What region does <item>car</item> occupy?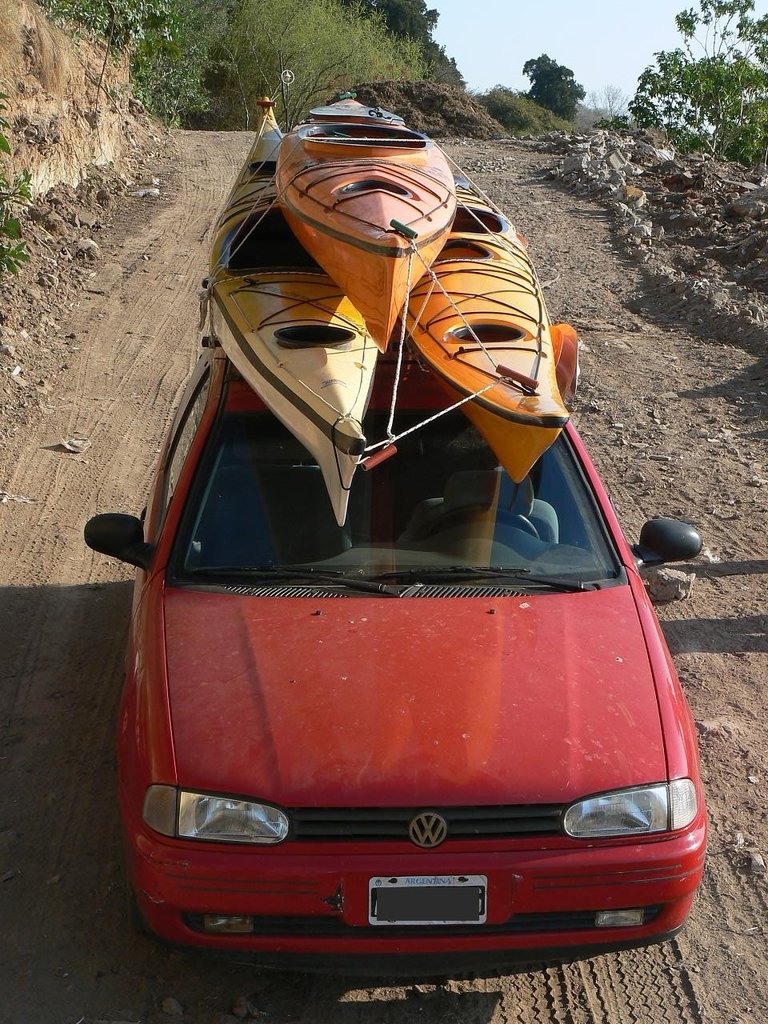
<region>82, 318, 702, 978</region>.
